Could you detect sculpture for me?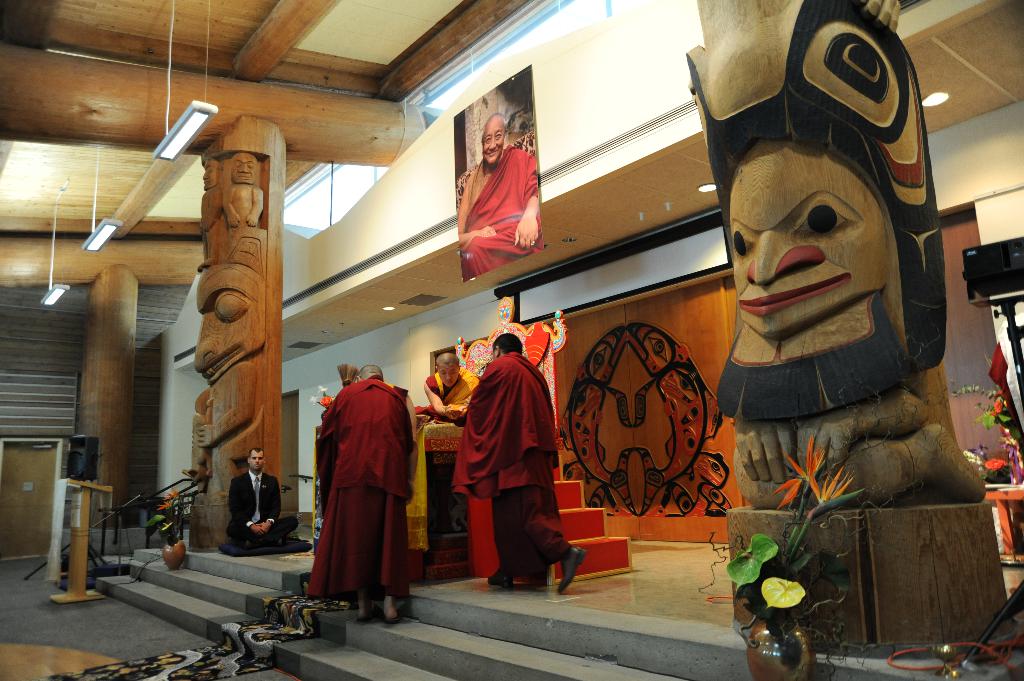
Detection result: [193,227,269,501].
